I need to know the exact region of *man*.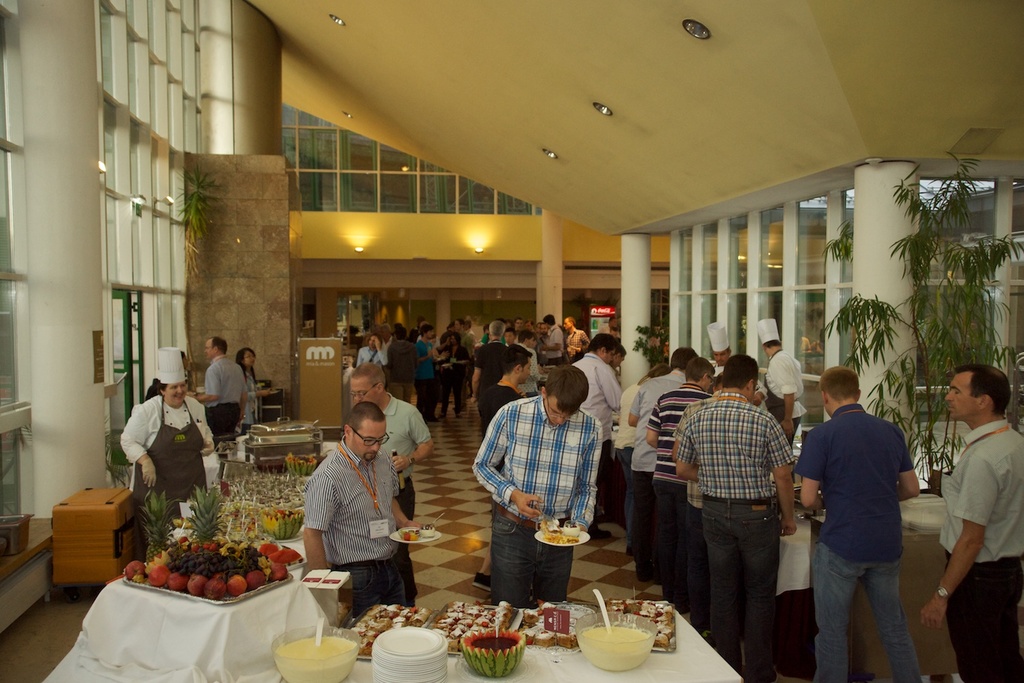
Region: (801, 360, 935, 672).
